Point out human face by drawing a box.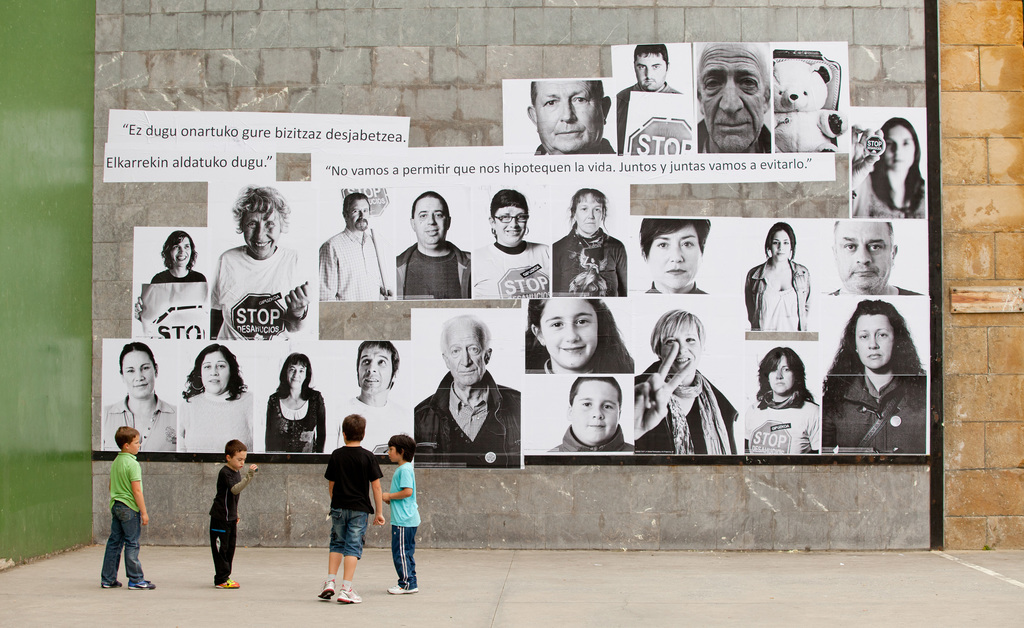
select_region(243, 211, 282, 257).
